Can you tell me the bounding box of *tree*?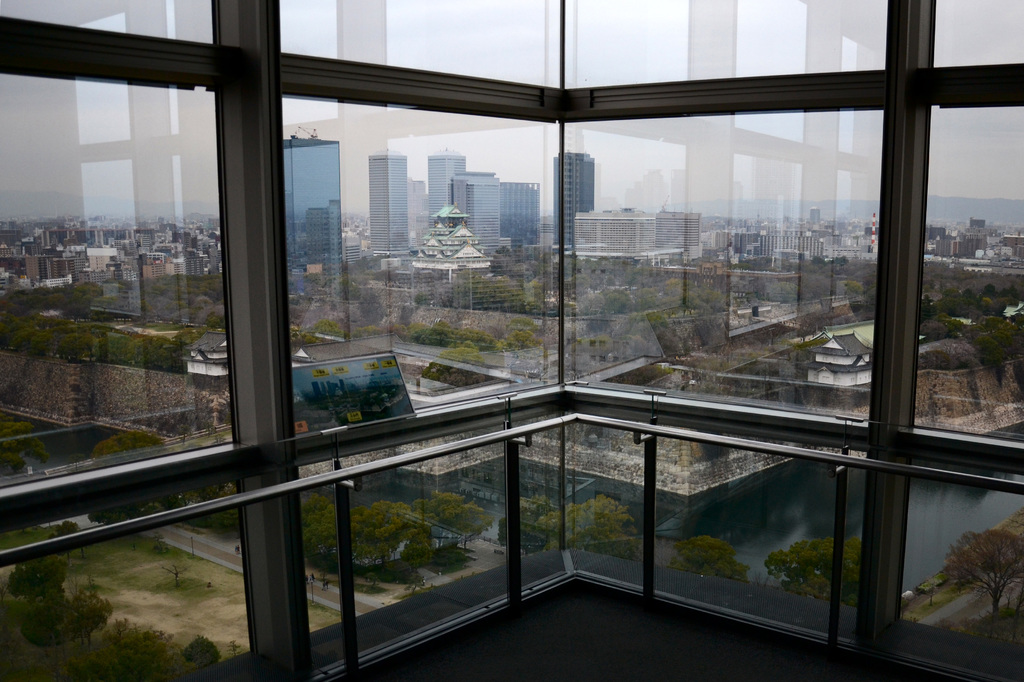
[545, 496, 635, 558].
